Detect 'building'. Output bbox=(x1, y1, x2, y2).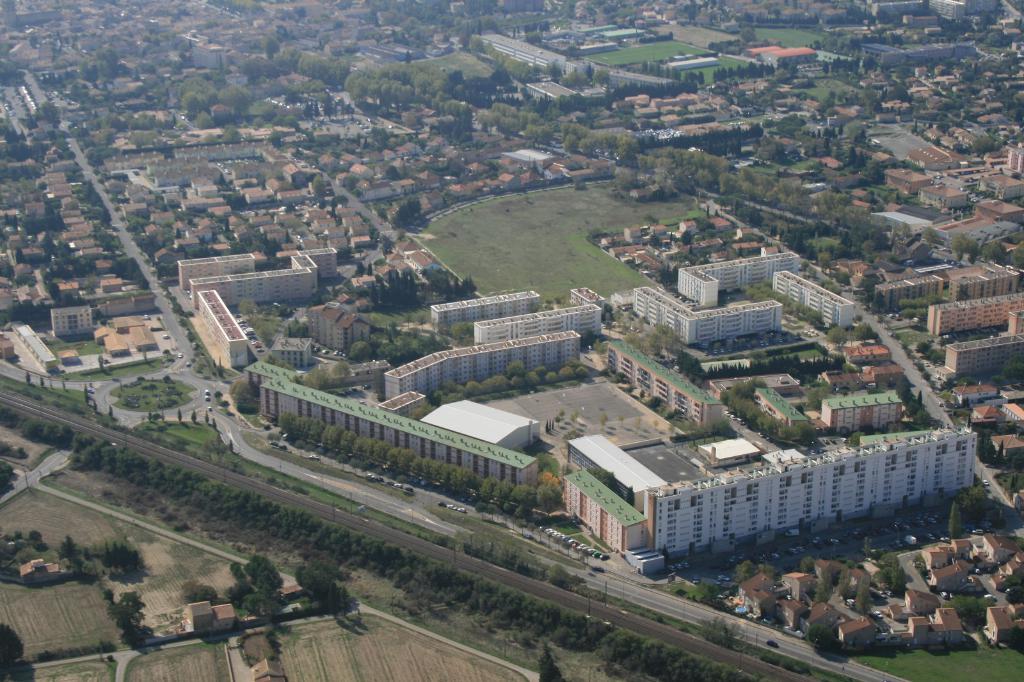
bbox=(624, 286, 781, 346).
